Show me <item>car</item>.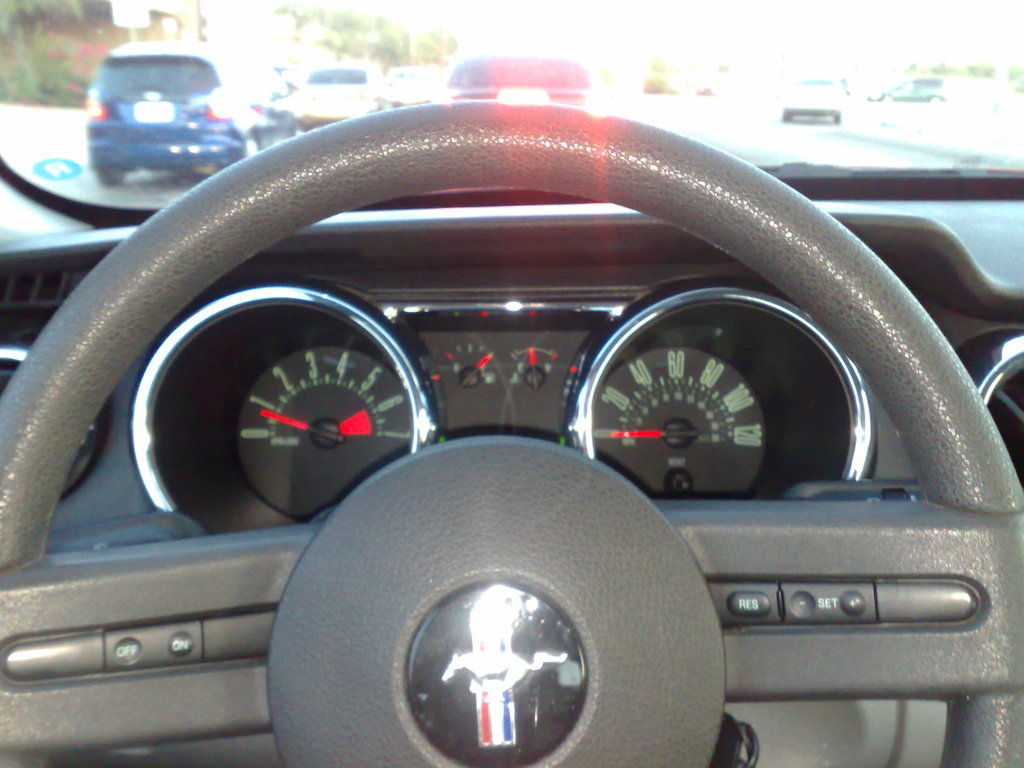
<item>car</item> is here: [left=778, top=77, right=842, bottom=122].
